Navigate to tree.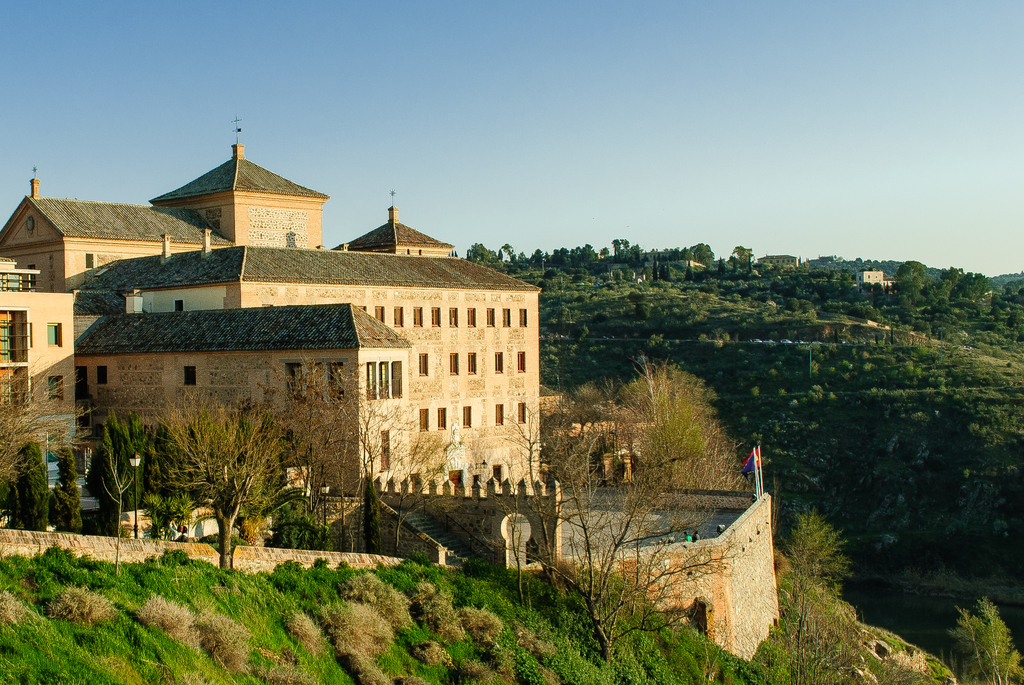
Navigation target: l=86, t=405, r=147, b=532.
